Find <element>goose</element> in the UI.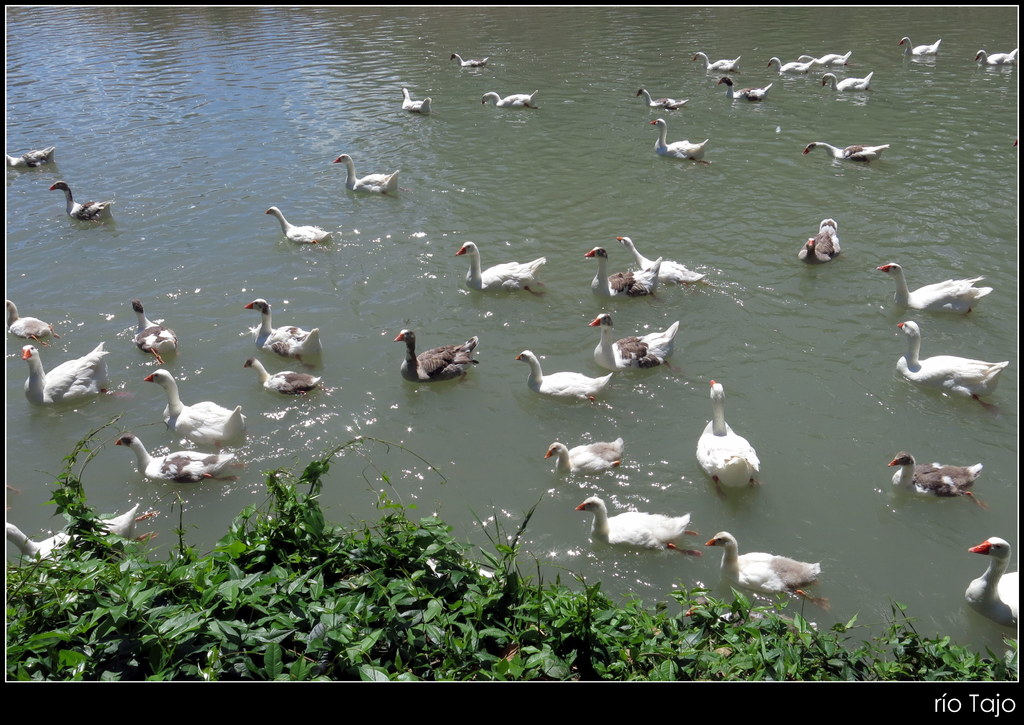
UI element at 590, 312, 680, 367.
